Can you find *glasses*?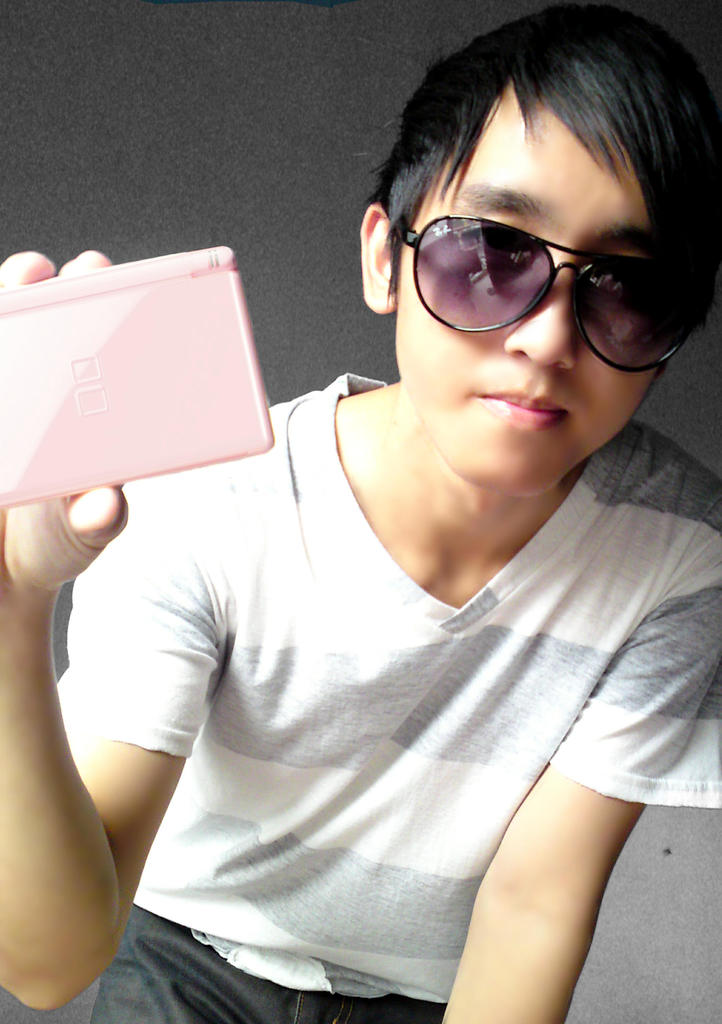
Yes, bounding box: bbox=[387, 215, 714, 381].
